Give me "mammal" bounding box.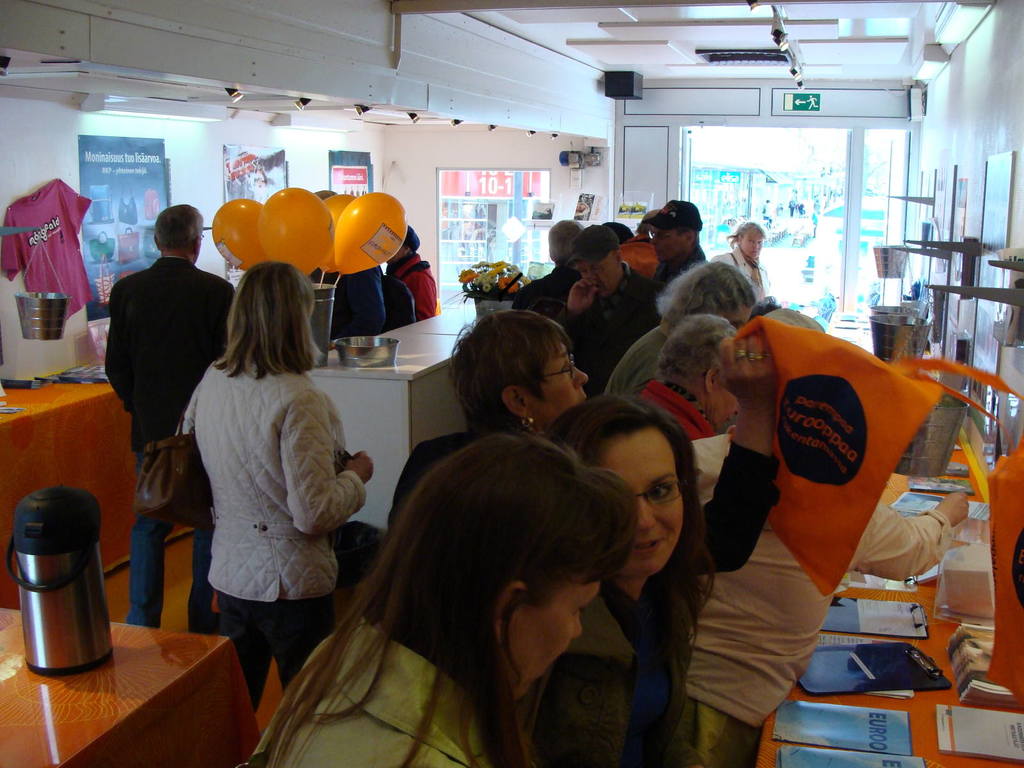
(382,307,785,582).
